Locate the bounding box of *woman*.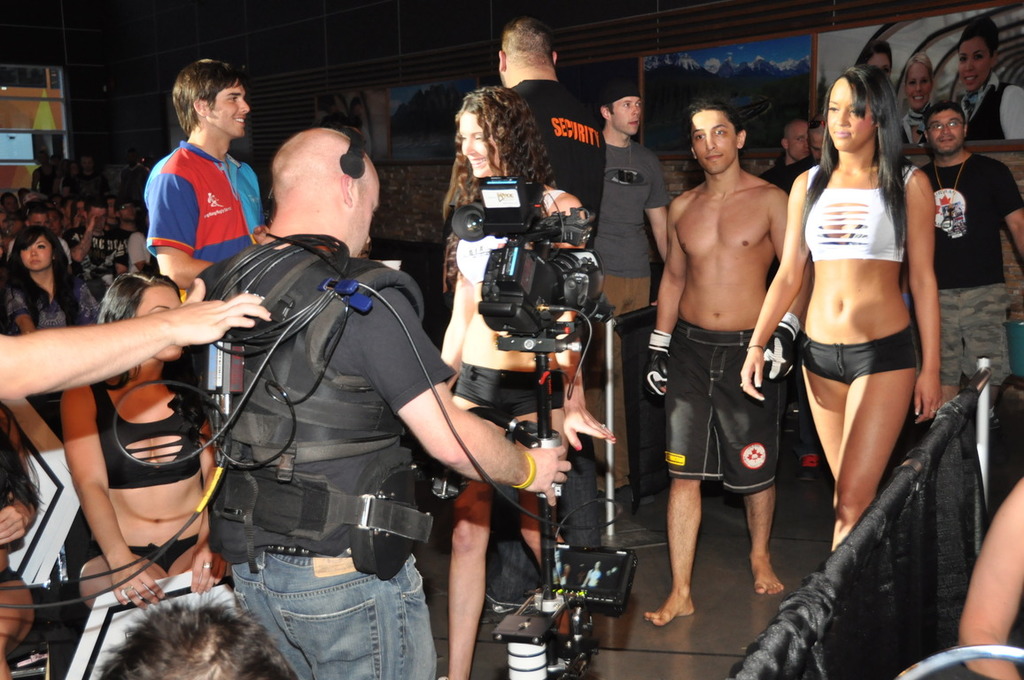
Bounding box: left=1, top=223, right=102, bottom=329.
